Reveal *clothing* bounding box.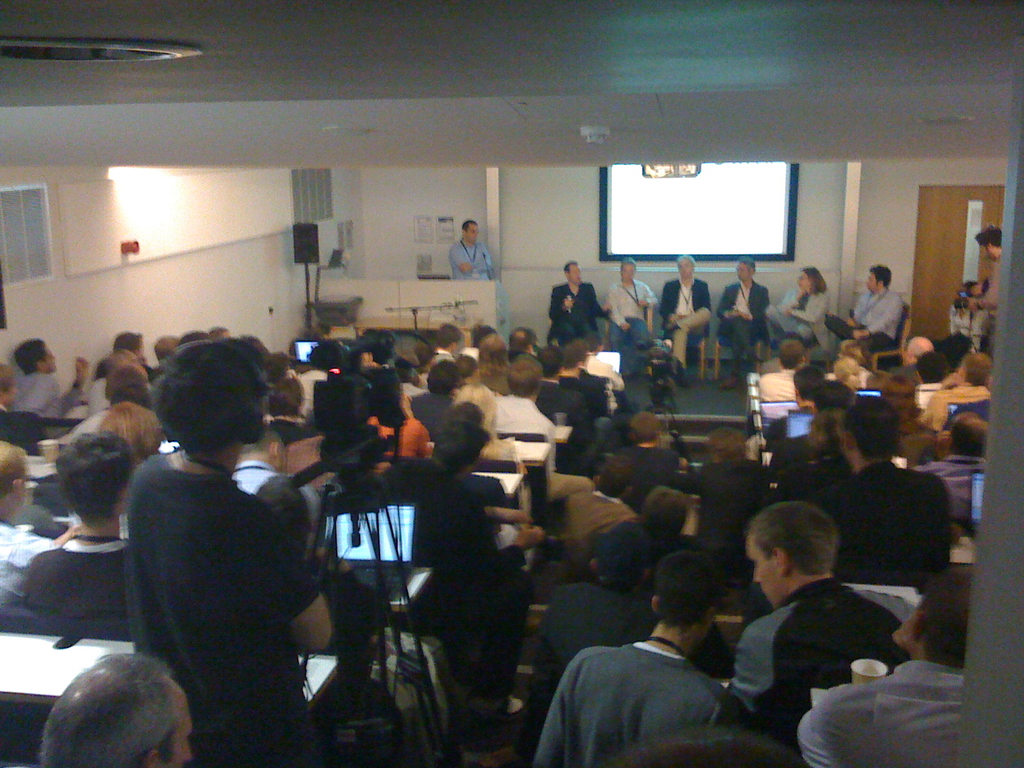
Revealed: region(125, 452, 320, 767).
